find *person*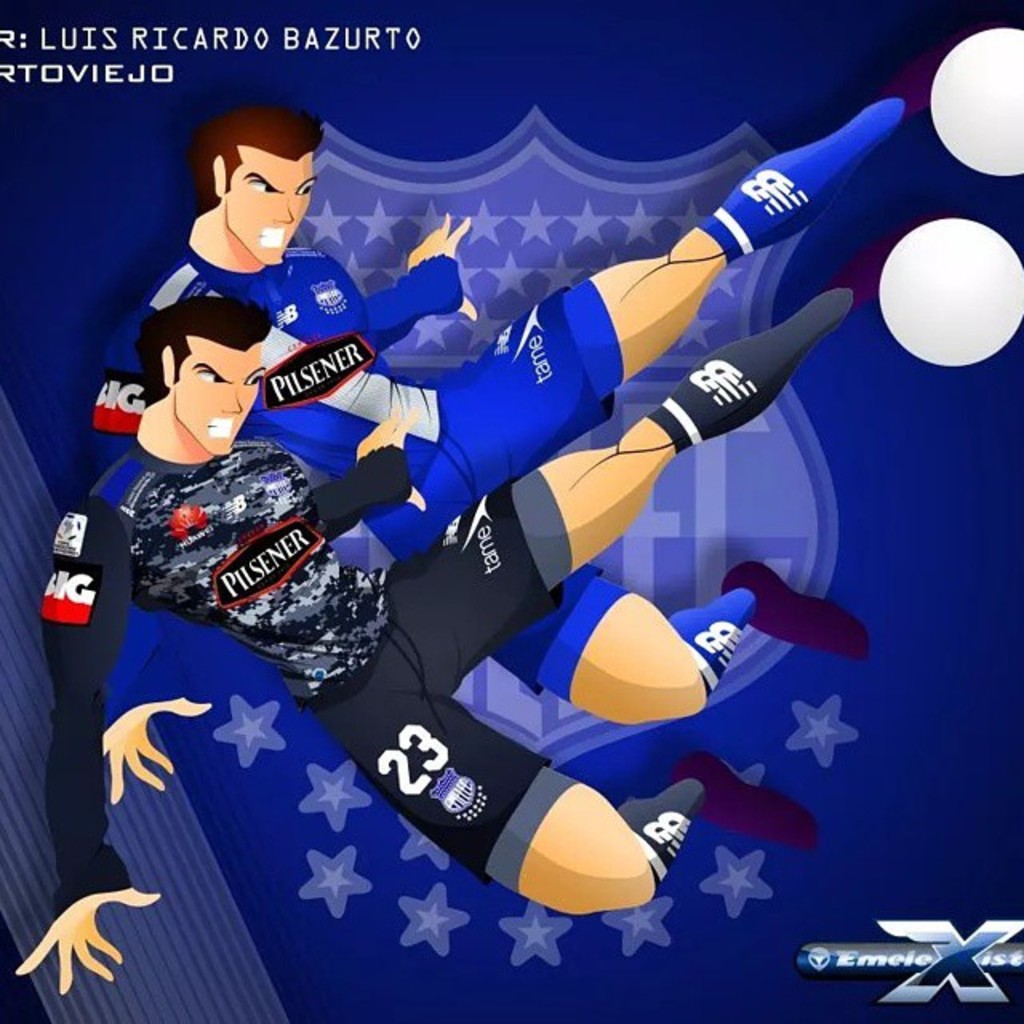
select_region(11, 238, 891, 994)
